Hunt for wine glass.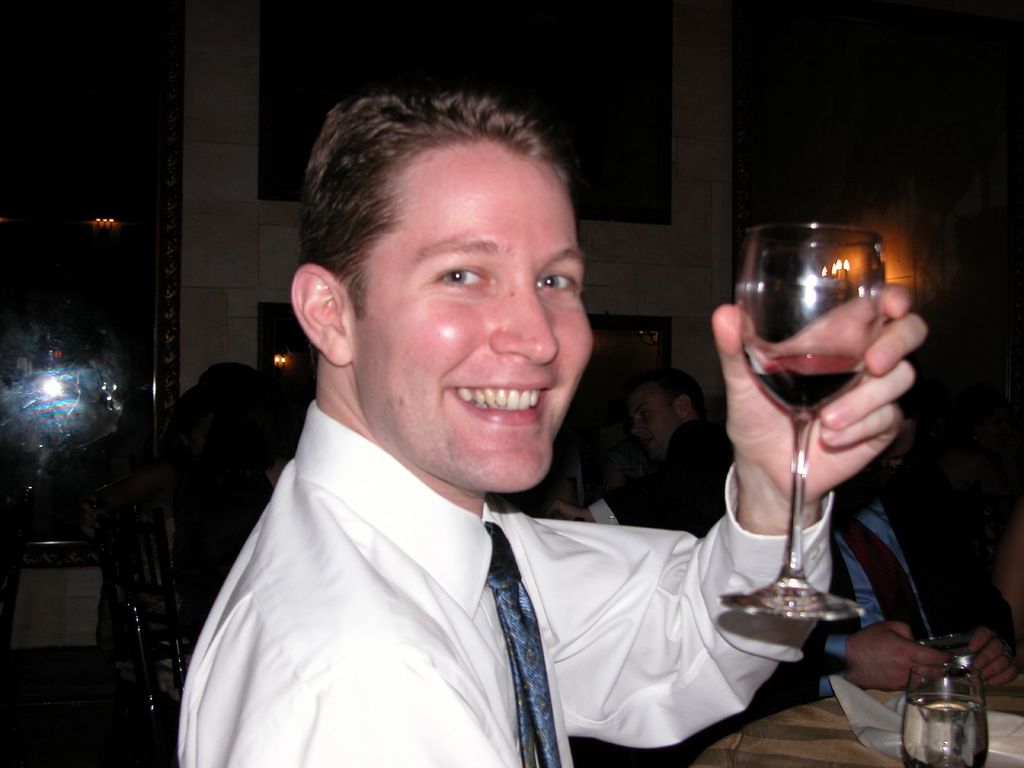
Hunted down at <box>731,222,886,620</box>.
